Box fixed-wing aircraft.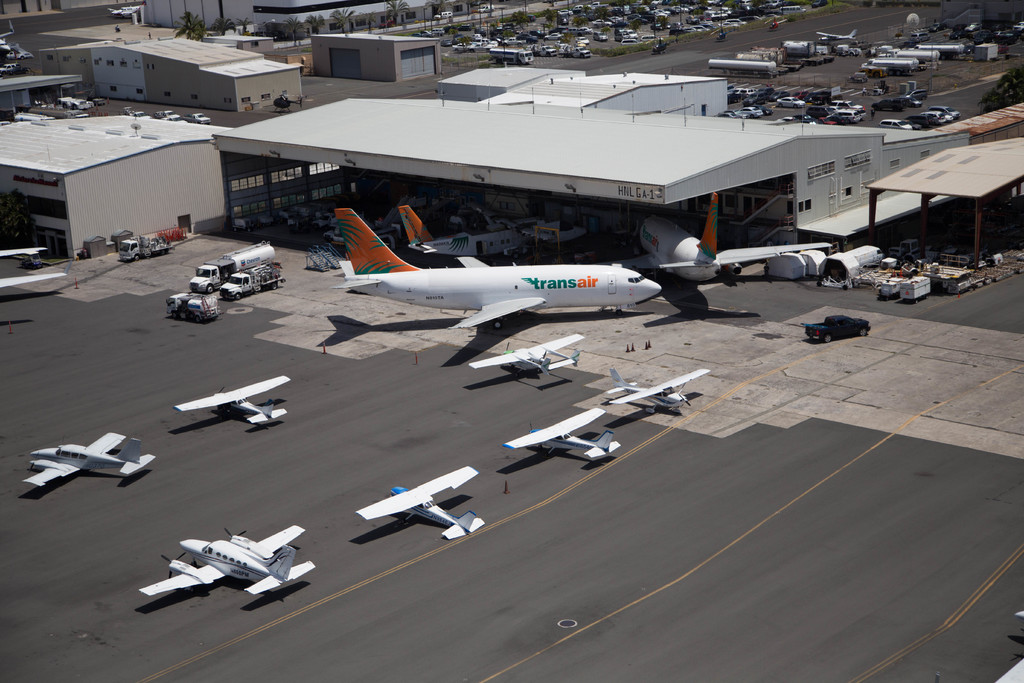
box=[605, 362, 716, 411].
